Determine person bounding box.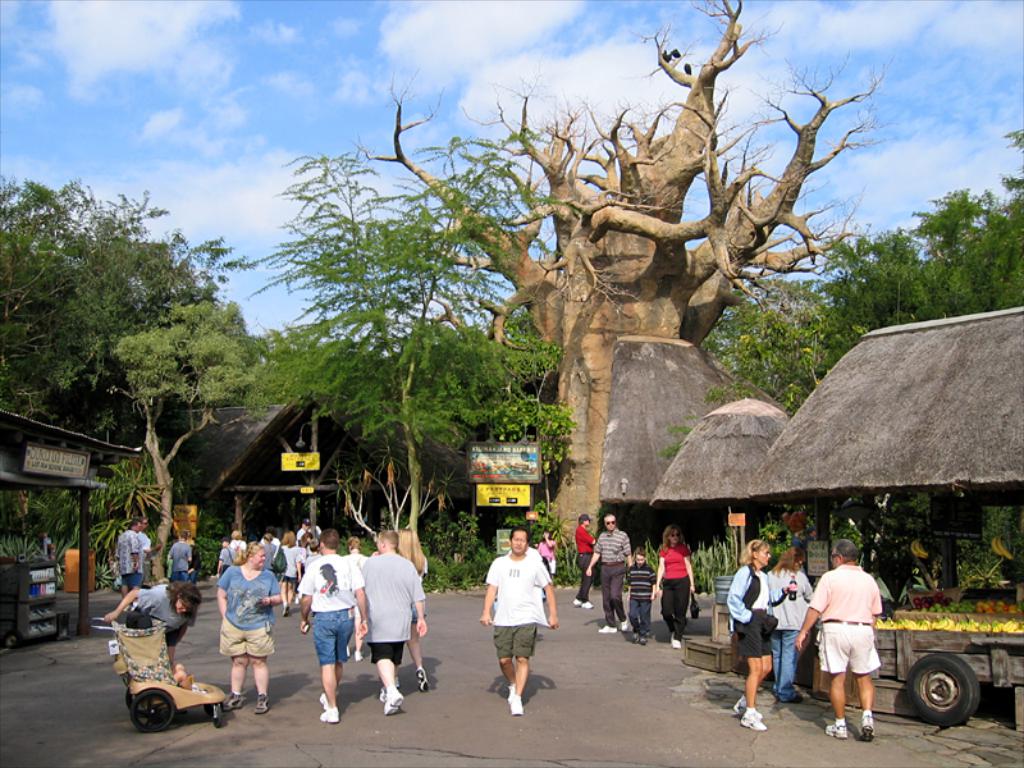
Determined: region(663, 535, 691, 648).
